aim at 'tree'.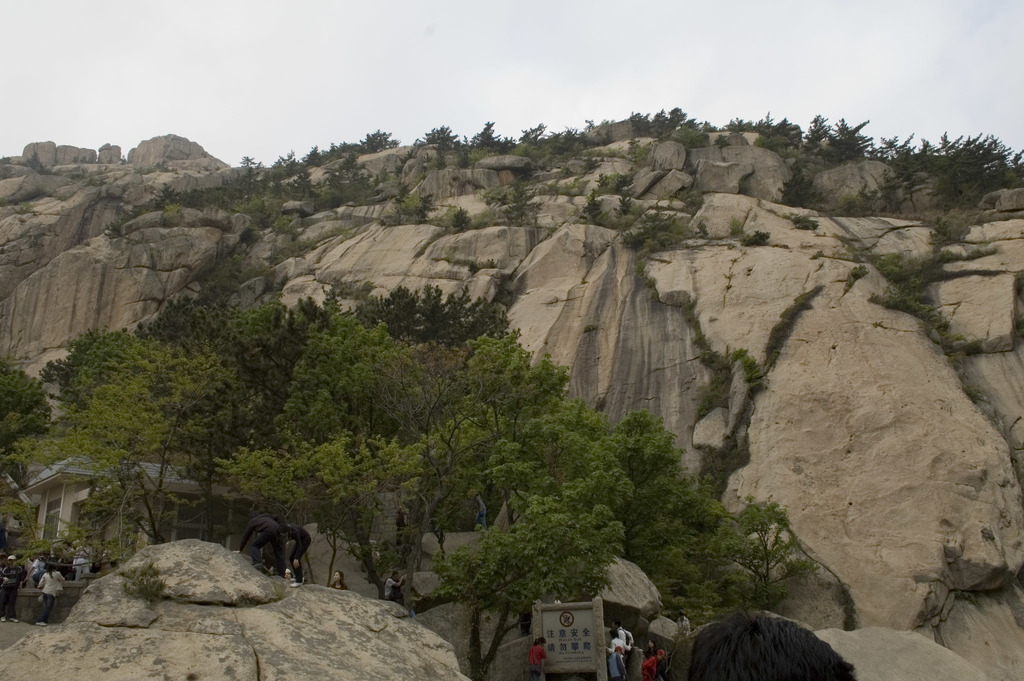
Aimed at region(616, 188, 632, 218).
